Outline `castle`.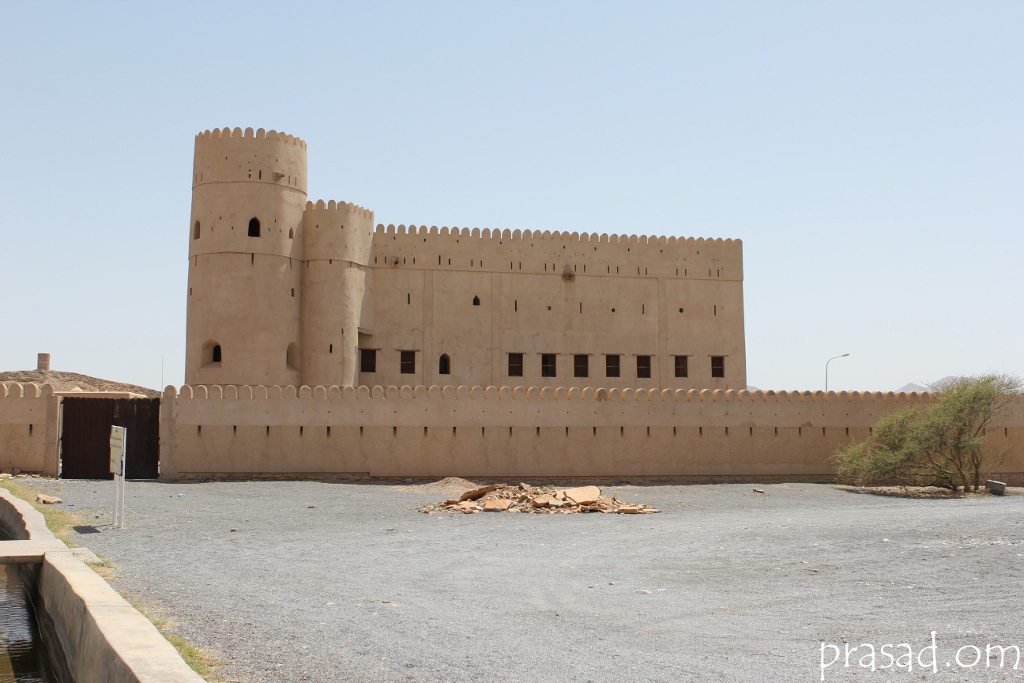
Outline: box=[0, 125, 1023, 682].
